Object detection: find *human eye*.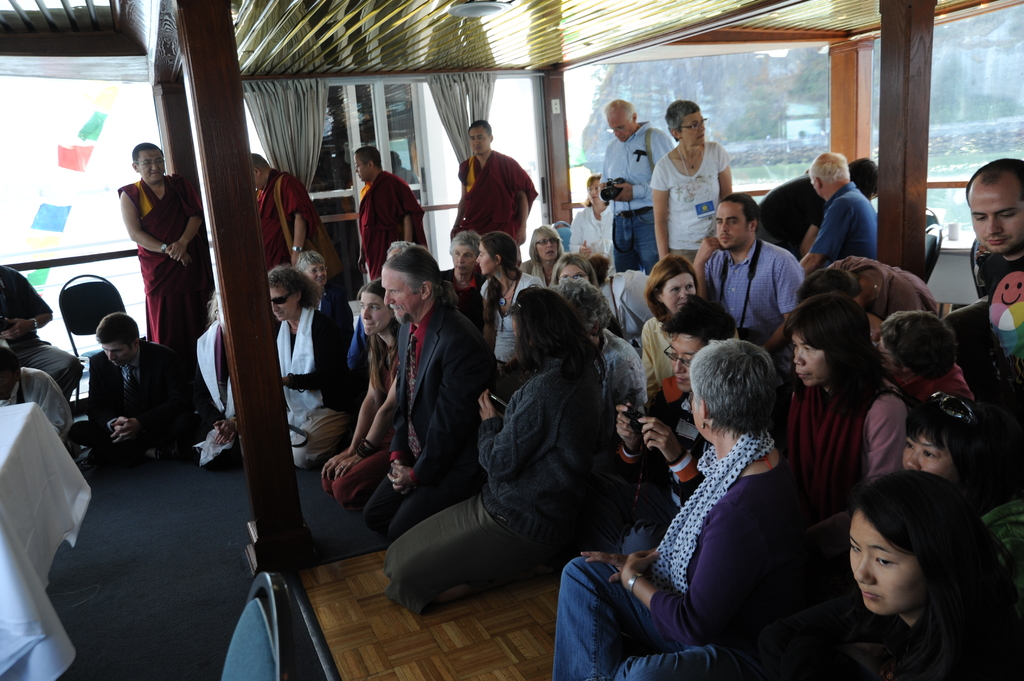
{"x1": 309, "y1": 268, "x2": 316, "y2": 275}.
